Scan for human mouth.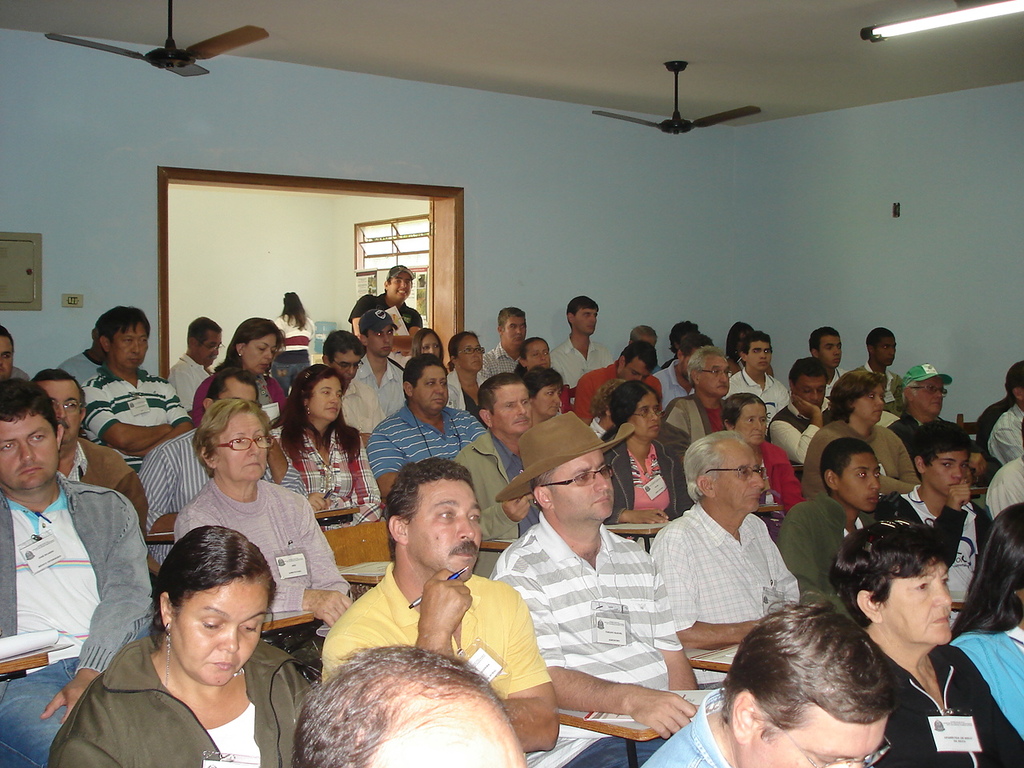
Scan result: 552:406:557:407.
